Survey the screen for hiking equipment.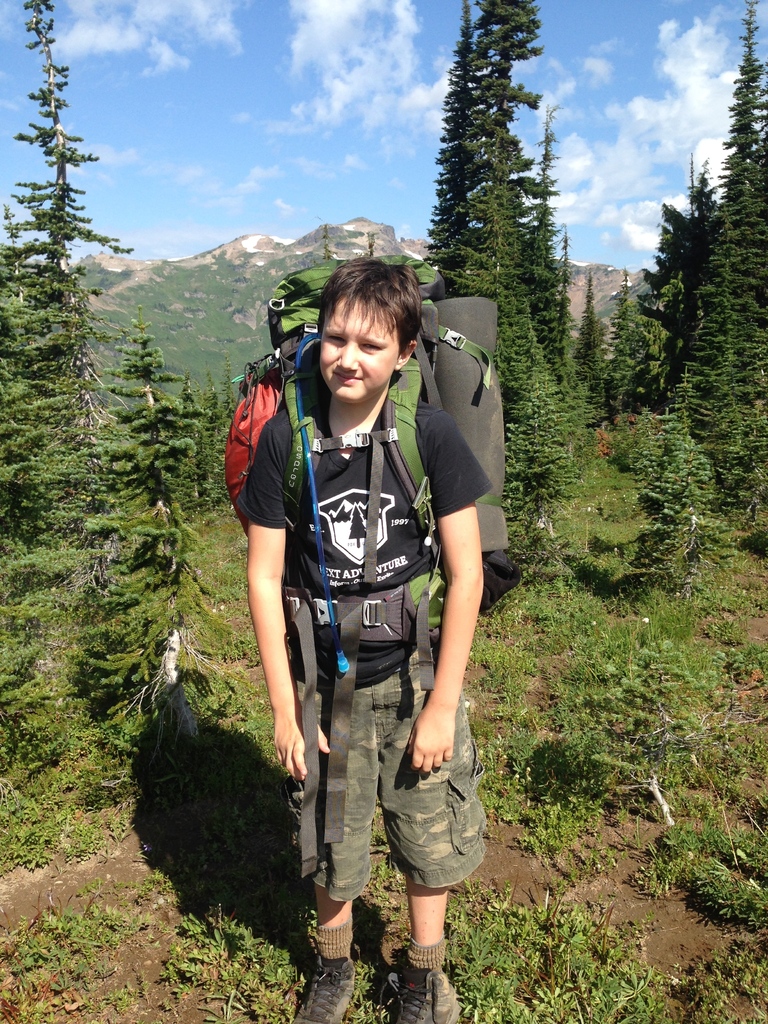
Survey found: <box>223,252,524,876</box>.
